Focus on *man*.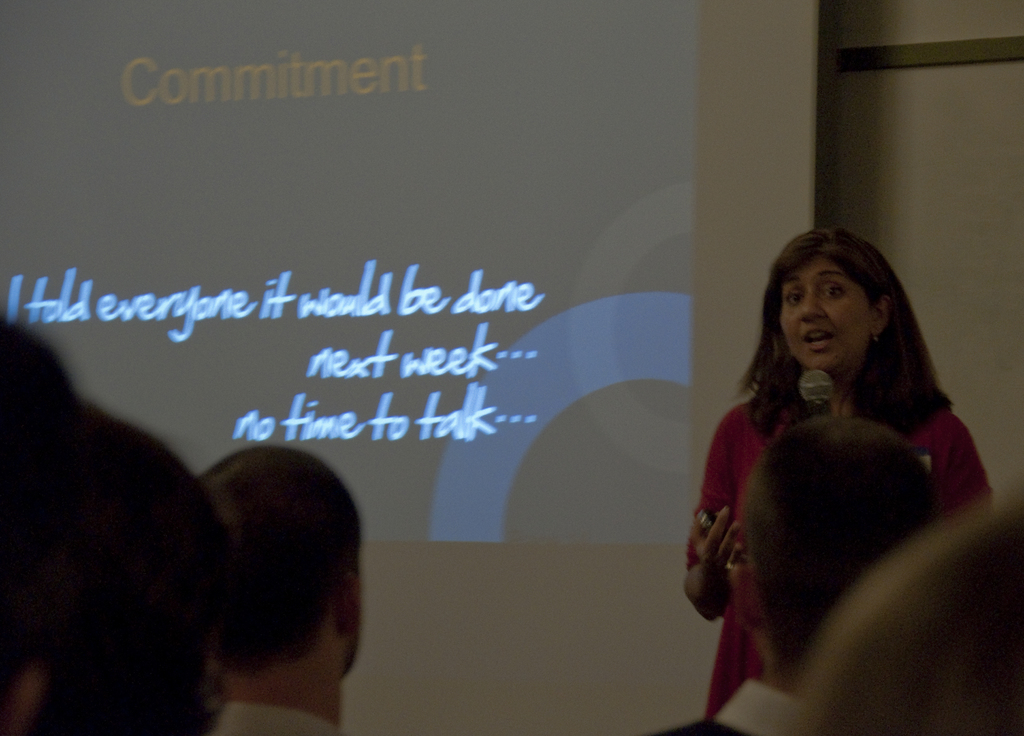
Focused at 645 413 945 735.
